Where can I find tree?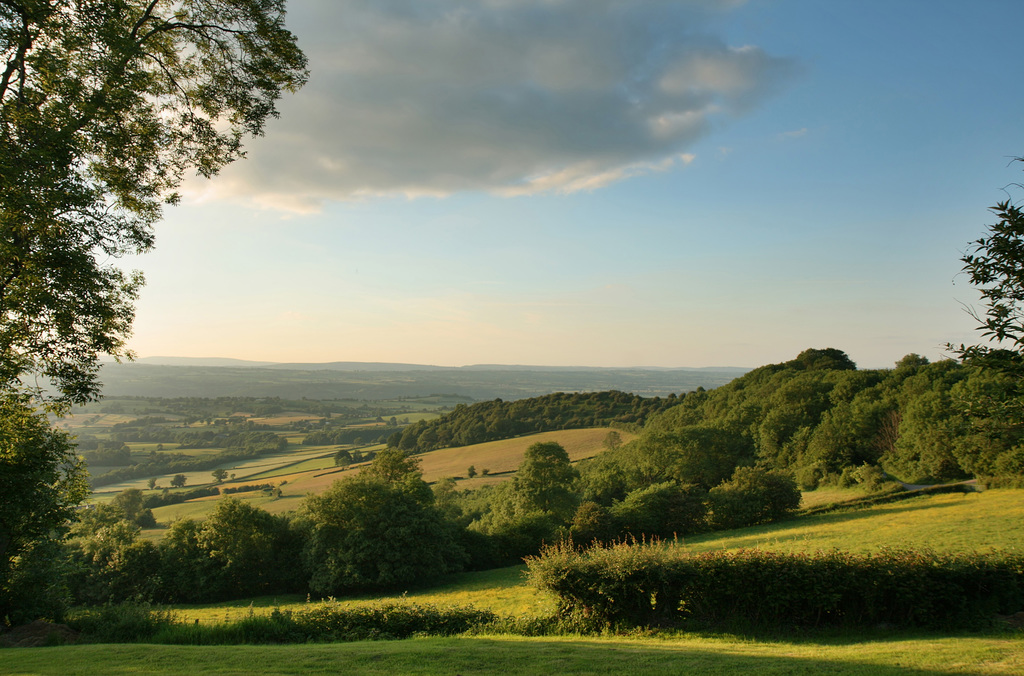
You can find it at (147, 476, 158, 488).
